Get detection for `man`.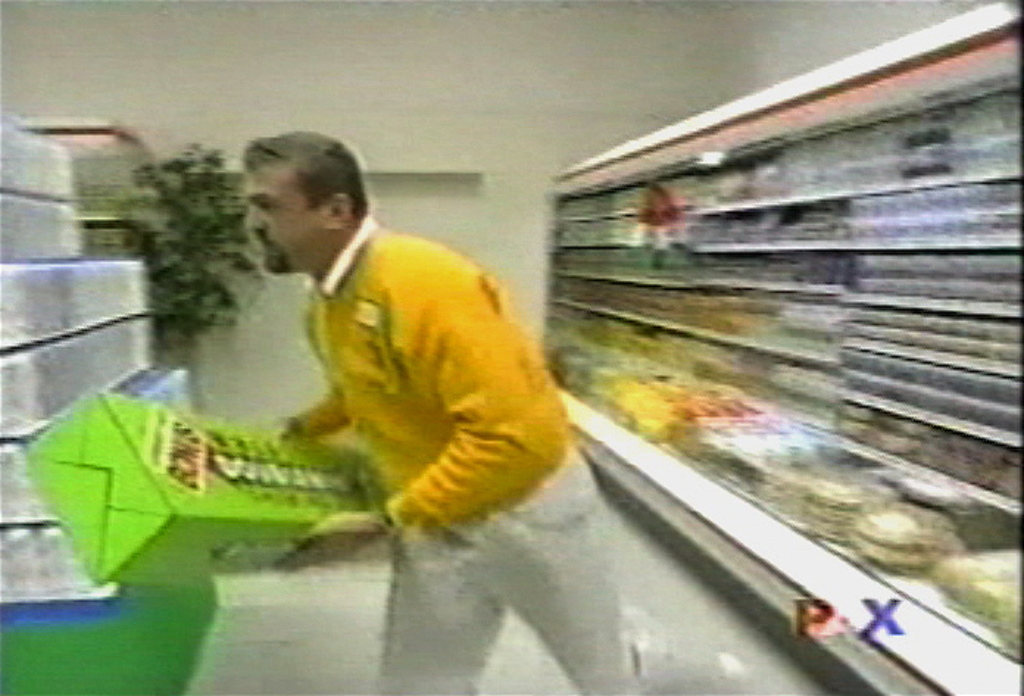
Detection: 247 119 656 695.
